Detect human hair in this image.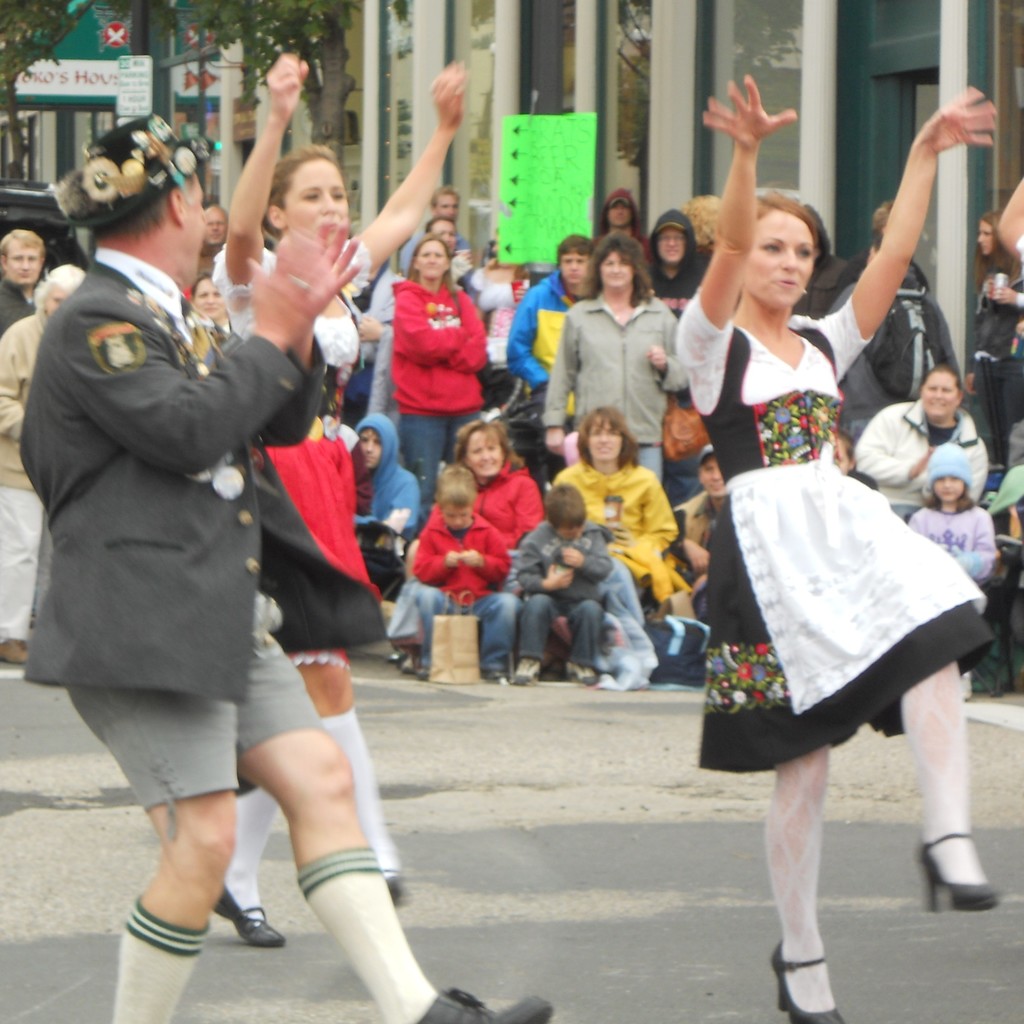
Detection: box=[435, 455, 483, 511].
